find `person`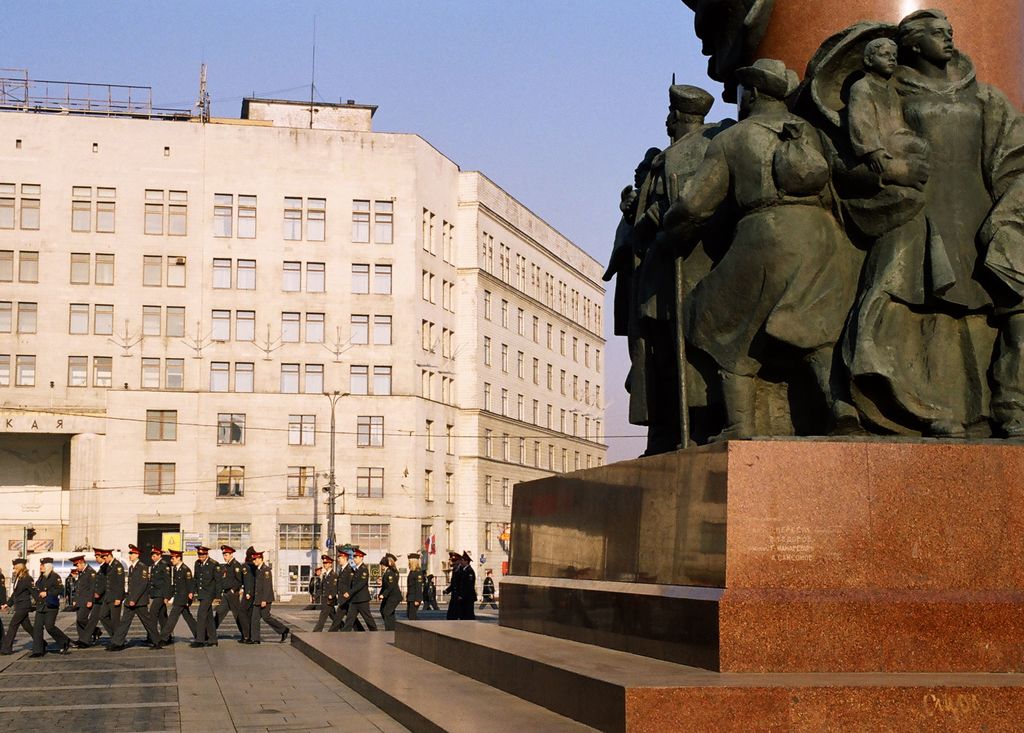
region(848, 35, 923, 161)
